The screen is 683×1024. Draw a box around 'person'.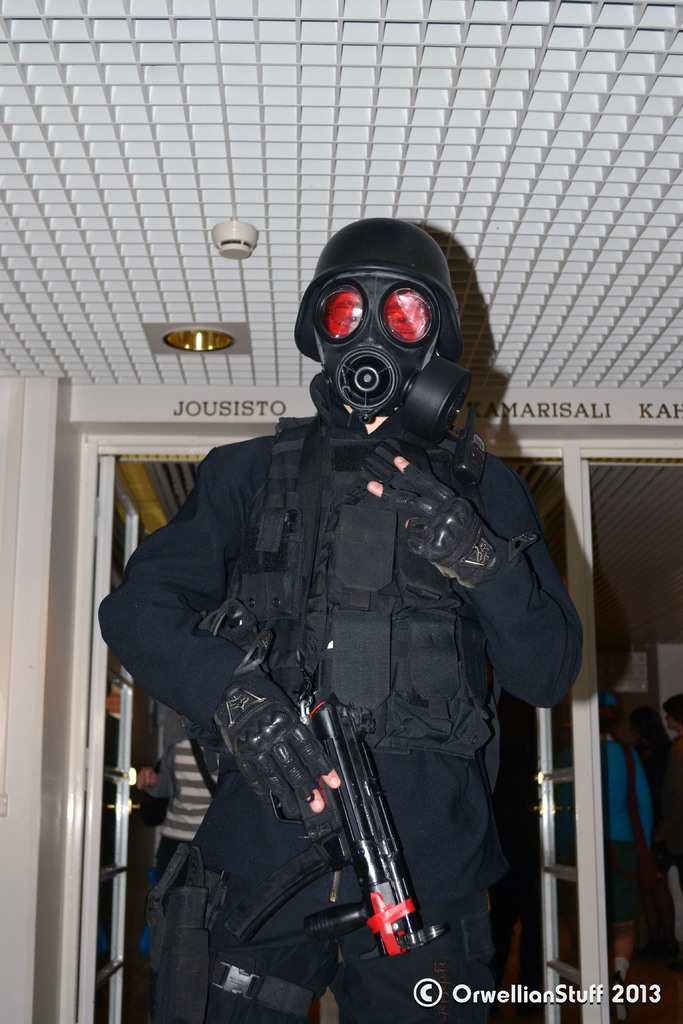
x1=126, y1=250, x2=571, y2=1023.
